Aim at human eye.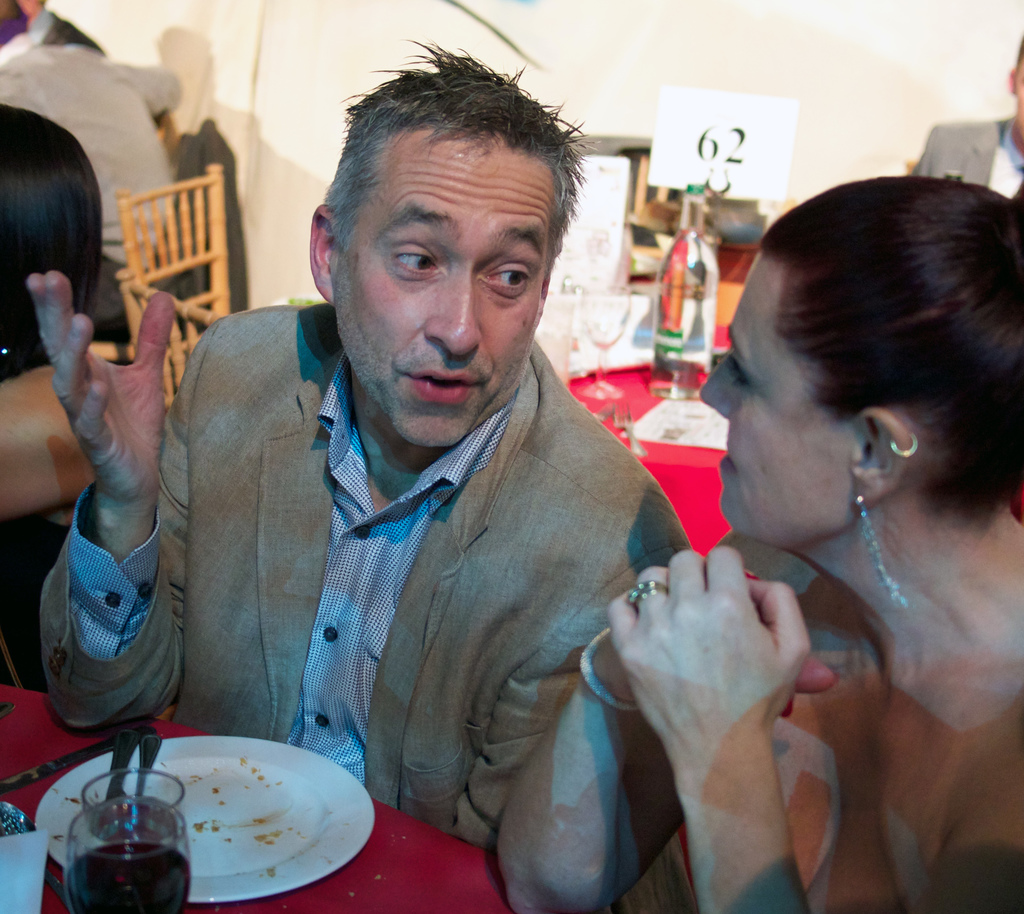
Aimed at locate(480, 259, 533, 295).
